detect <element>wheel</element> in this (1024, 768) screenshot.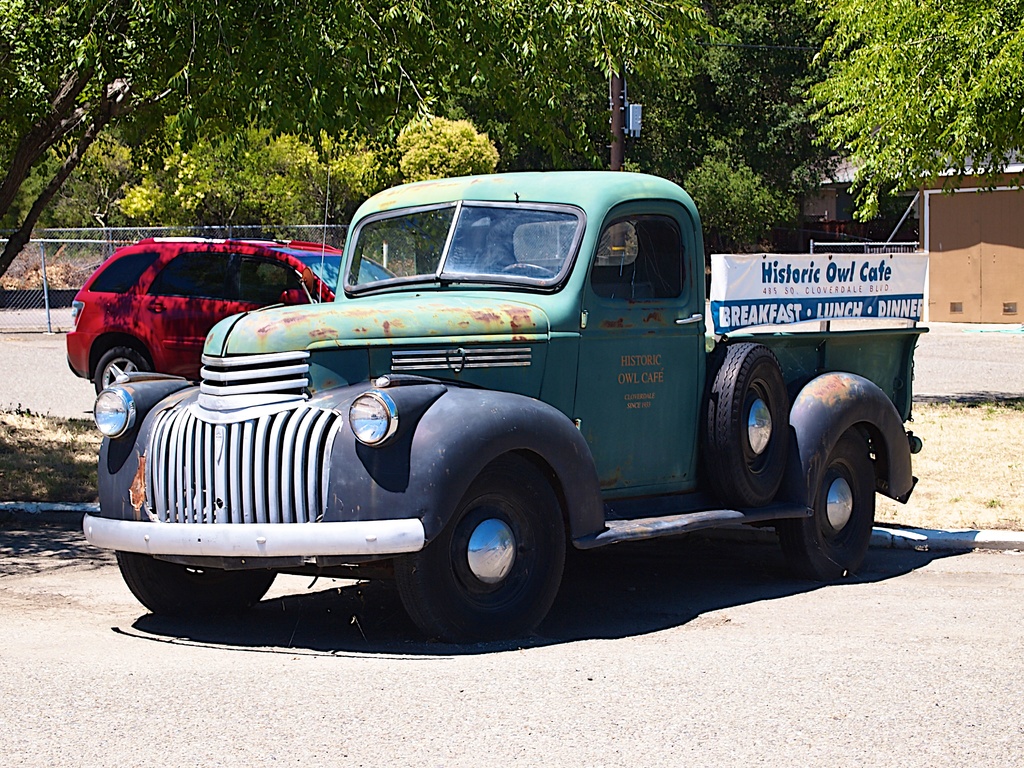
Detection: 781 433 874 582.
